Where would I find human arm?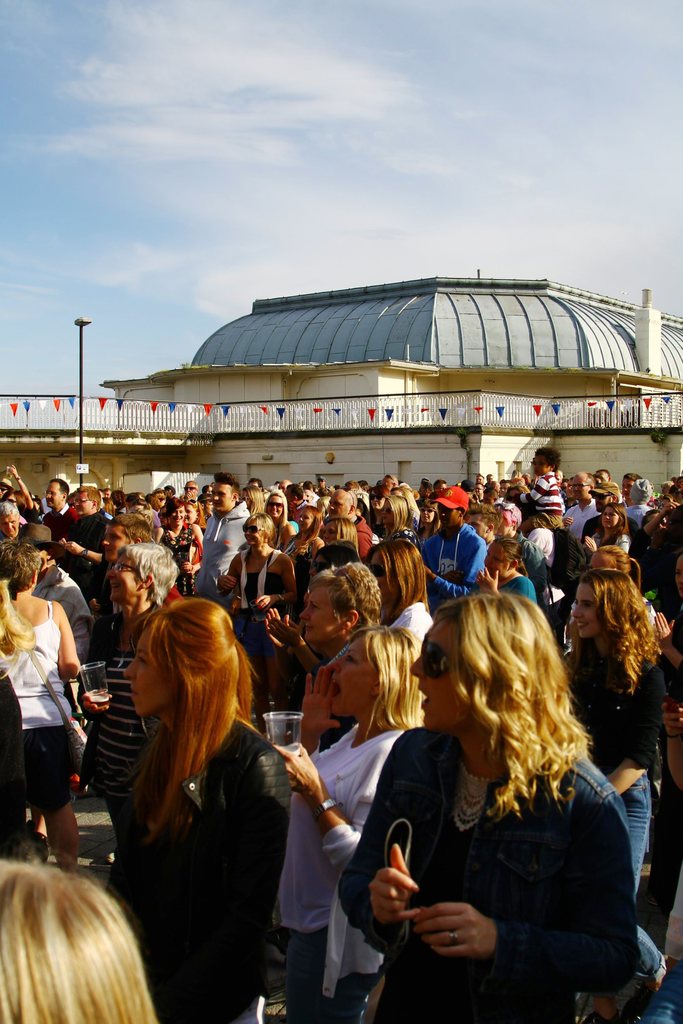
At (left=254, top=548, right=294, bottom=607).
